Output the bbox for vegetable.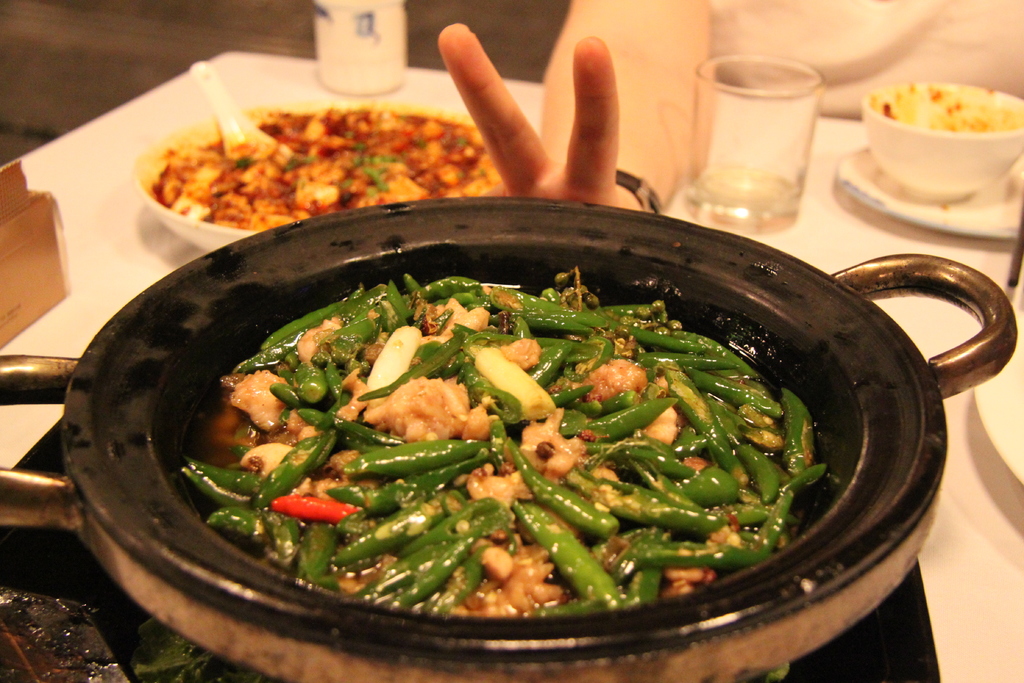
(609, 485, 794, 580).
